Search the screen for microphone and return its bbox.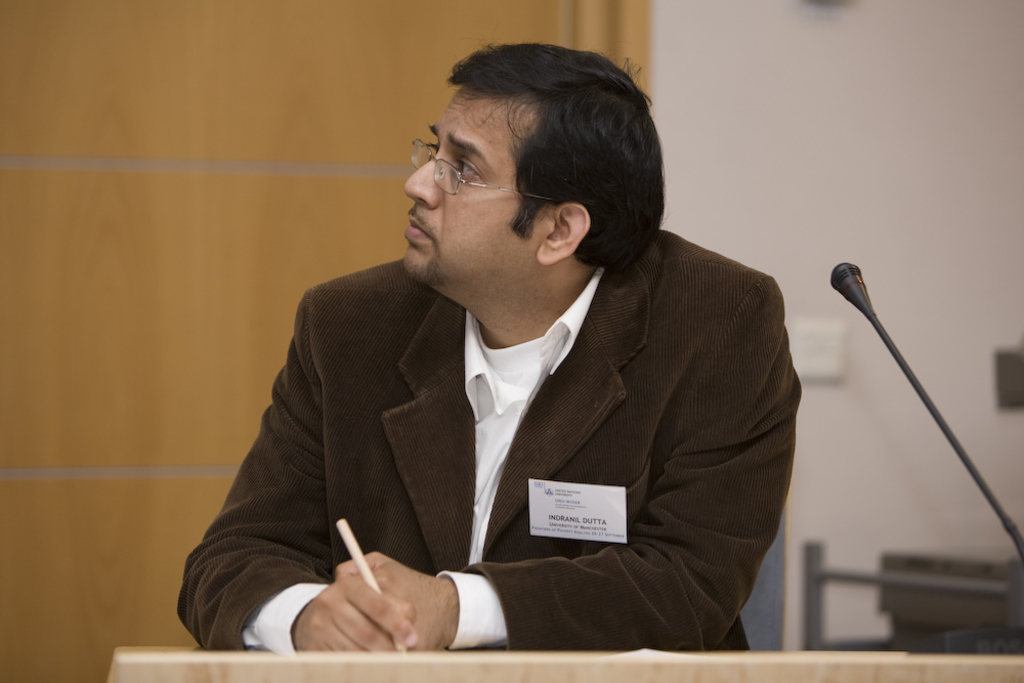
Found: [x1=828, y1=254, x2=1023, y2=561].
